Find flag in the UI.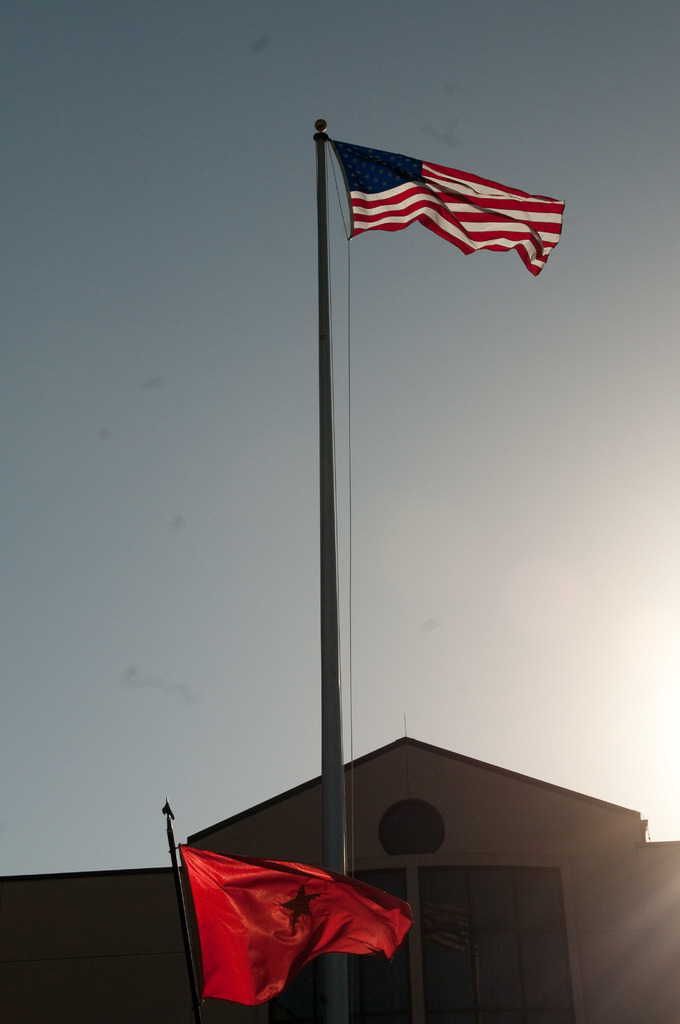
UI element at rect(307, 121, 592, 267).
